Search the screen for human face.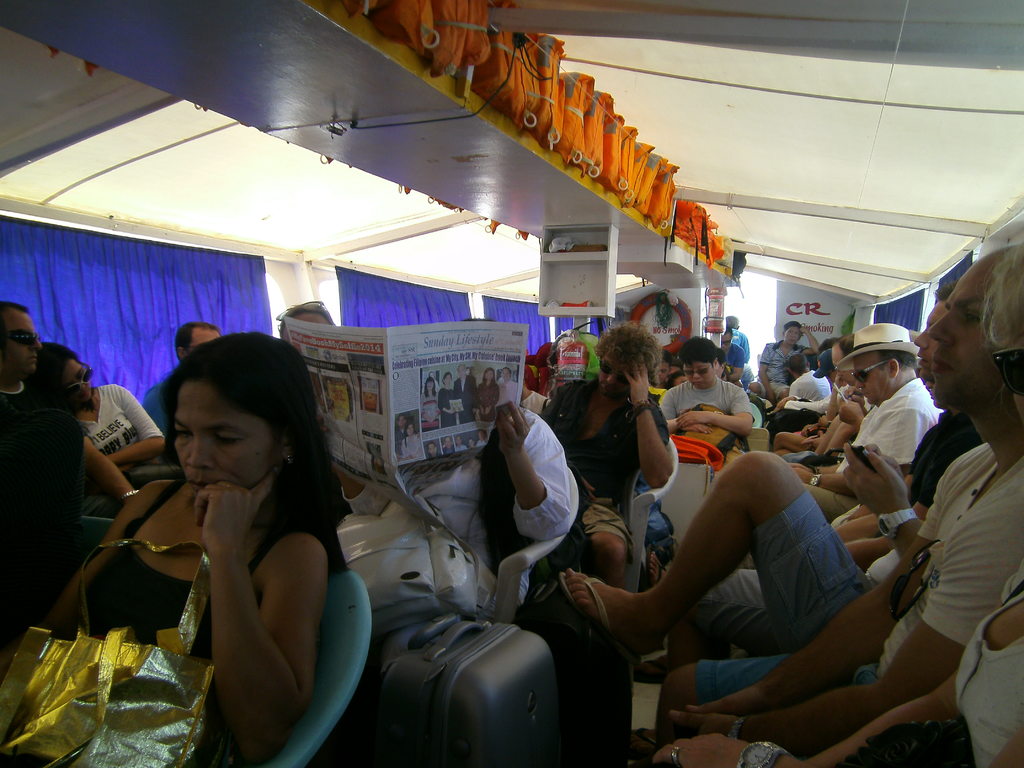
Found at select_region(684, 356, 717, 385).
